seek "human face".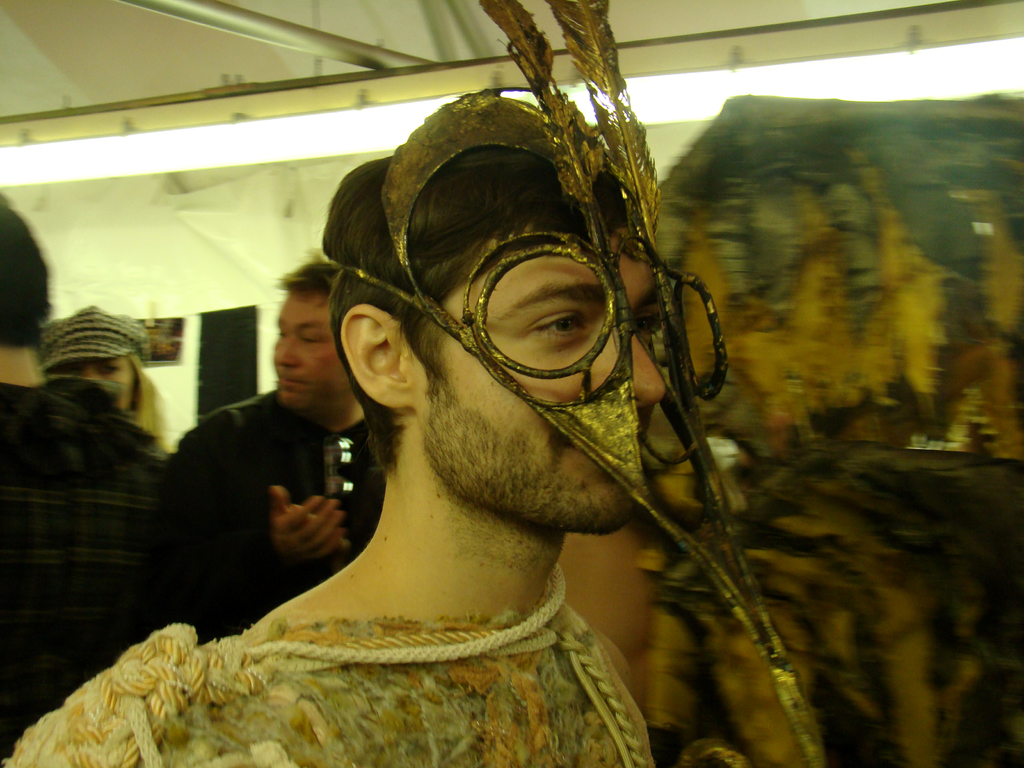
(435, 230, 665, 532).
